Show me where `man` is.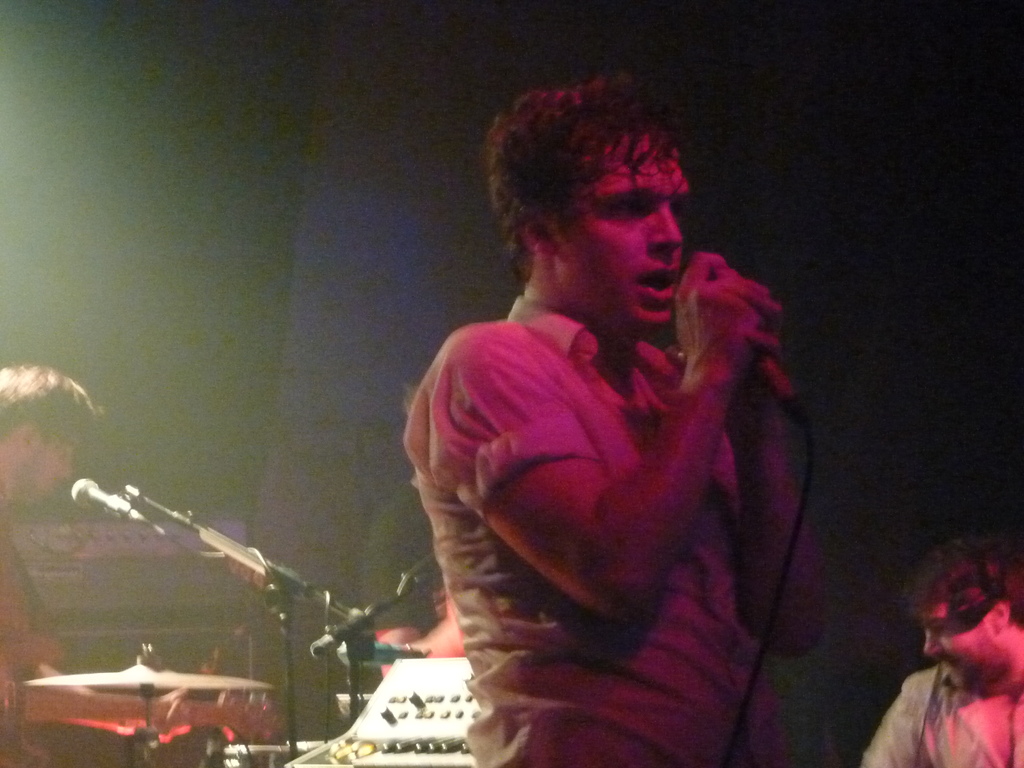
`man` is at (0,363,184,767).
